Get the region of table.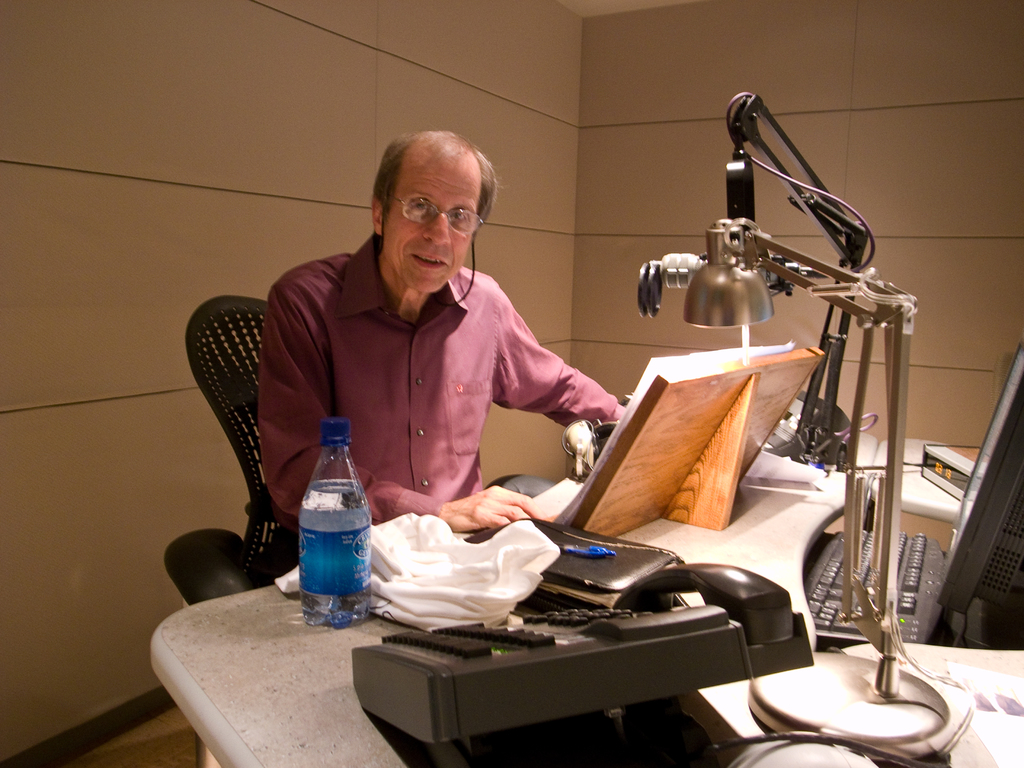
rect(148, 438, 1023, 767).
